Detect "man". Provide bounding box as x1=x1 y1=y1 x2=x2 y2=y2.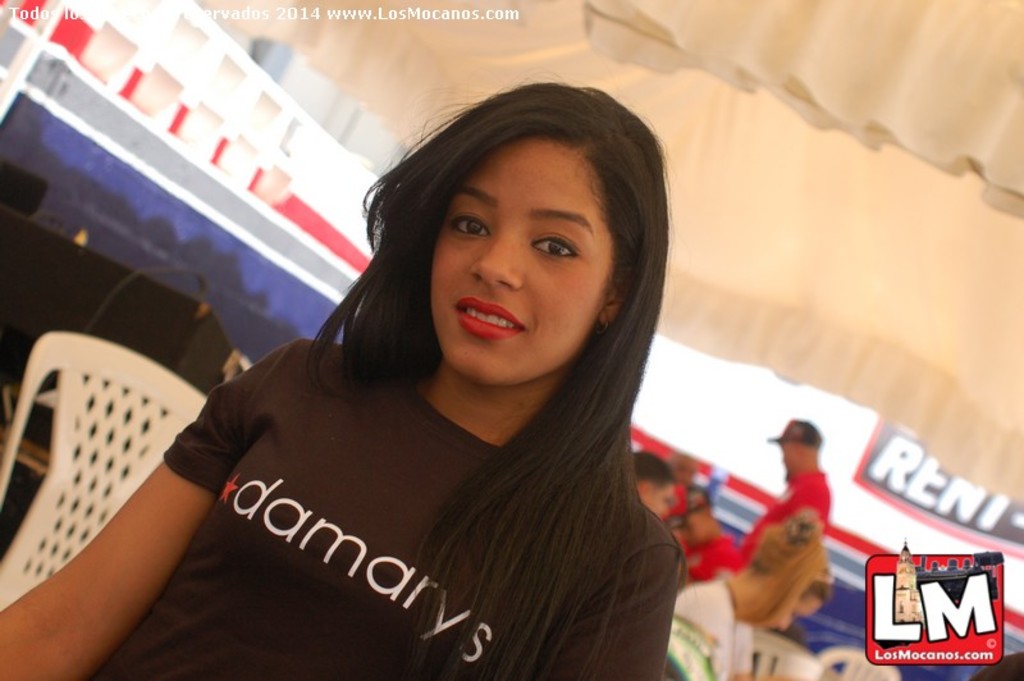
x1=625 y1=454 x2=676 y2=525.
